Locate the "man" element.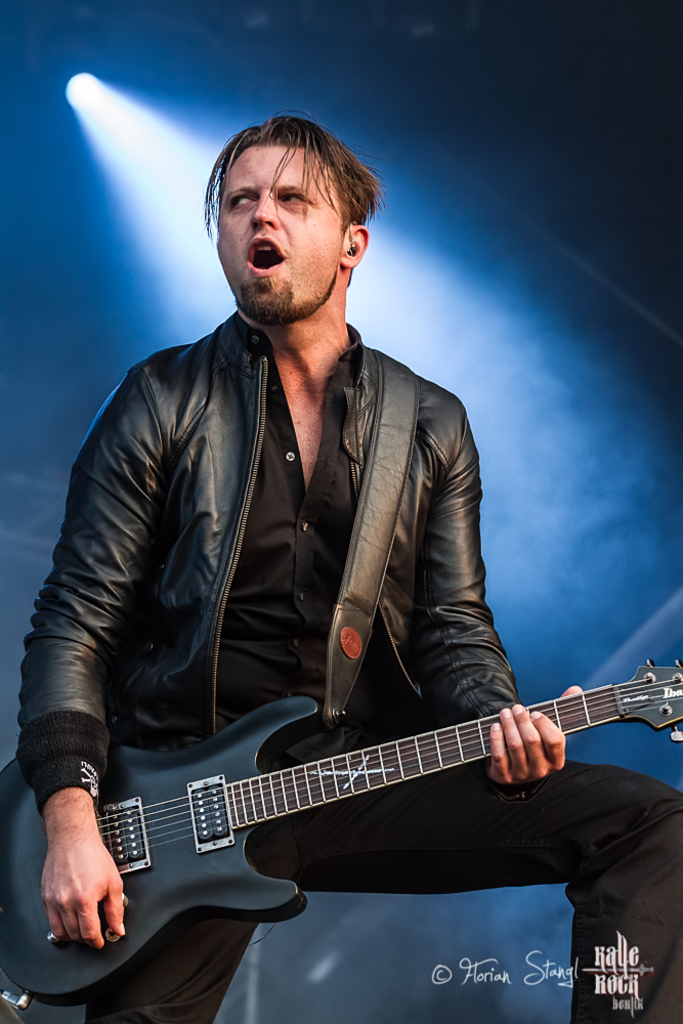
Element bbox: (left=12, top=242, right=634, bottom=995).
